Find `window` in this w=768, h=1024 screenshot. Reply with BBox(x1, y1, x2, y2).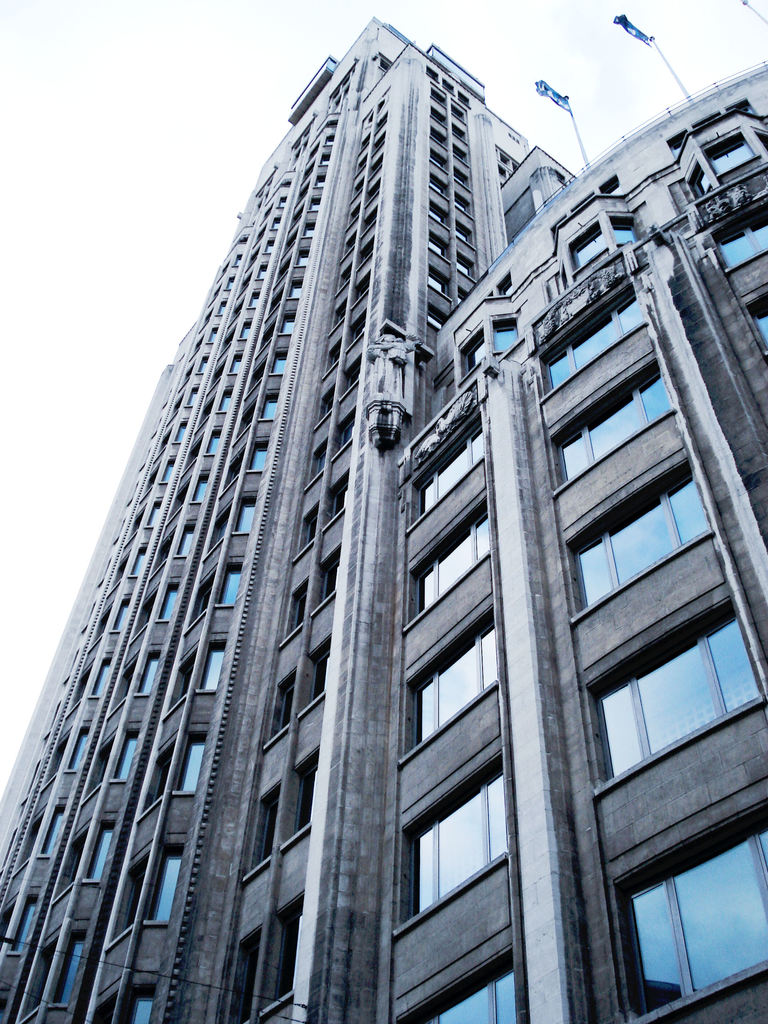
BBox(744, 280, 767, 352).
